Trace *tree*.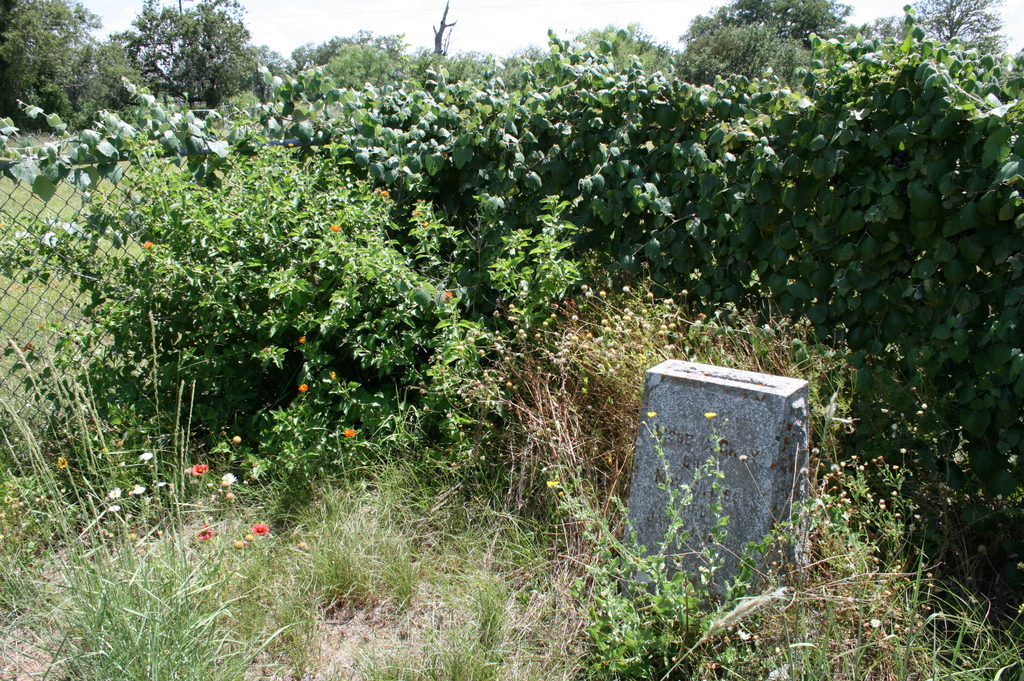
Traced to [left=674, top=13, right=813, bottom=79].
